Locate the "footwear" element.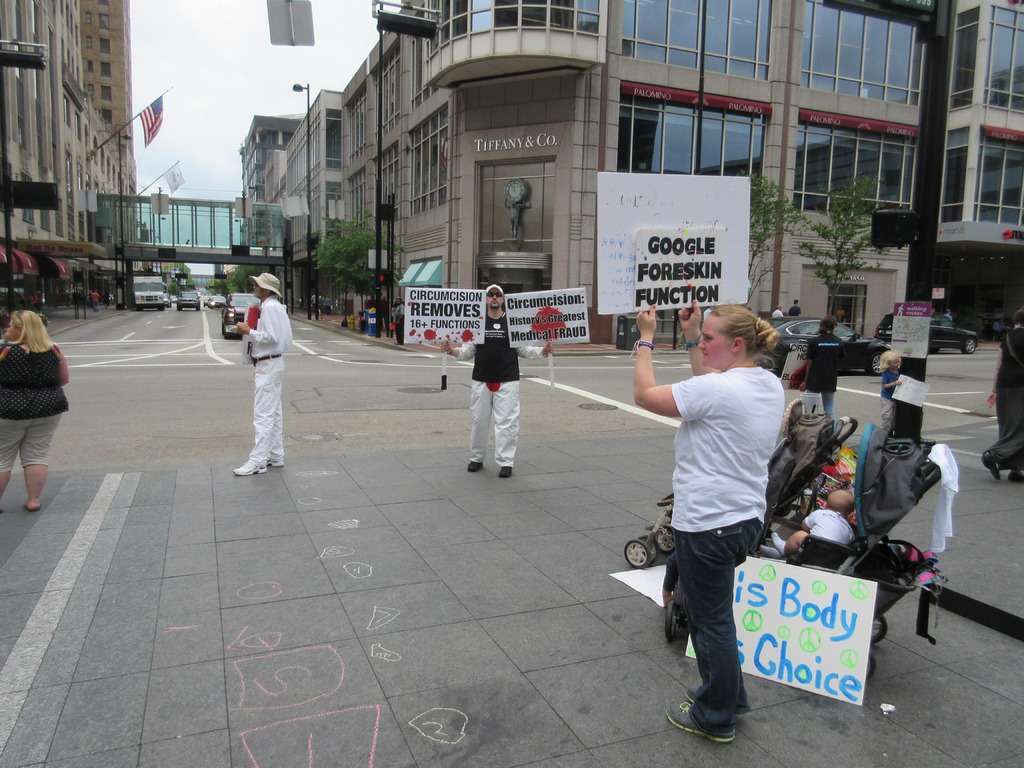
Element bbox: [237, 466, 264, 477].
